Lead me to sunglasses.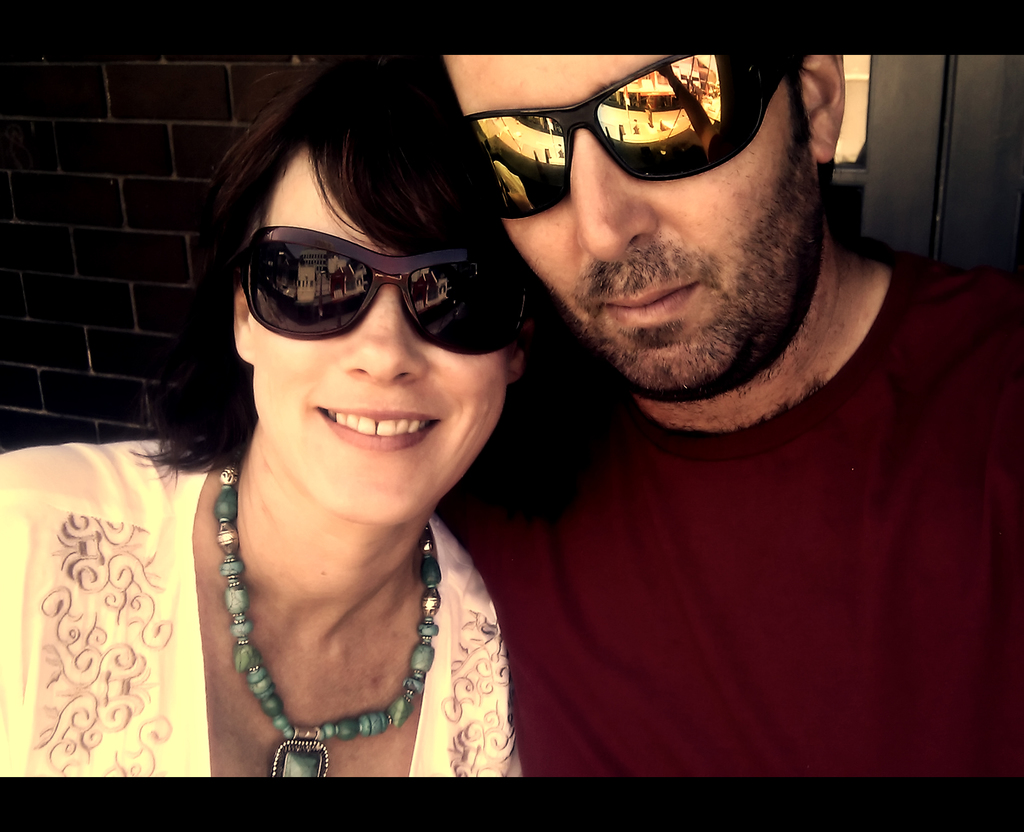
Lead to [x1=461, y1=53, x2=794, y2=225].
